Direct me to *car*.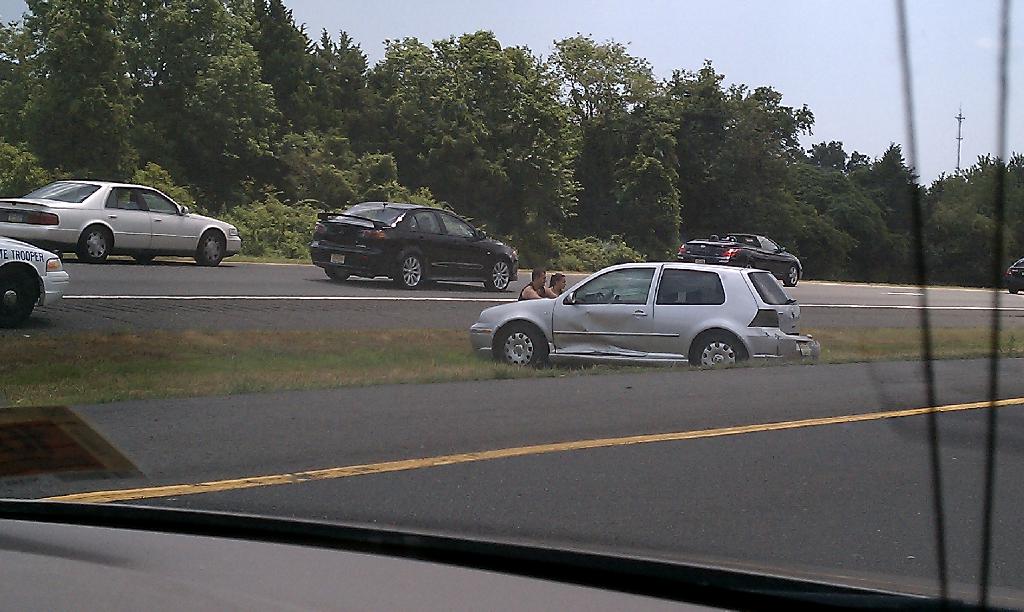
Direction: locate(0, 236, 70, 327).
